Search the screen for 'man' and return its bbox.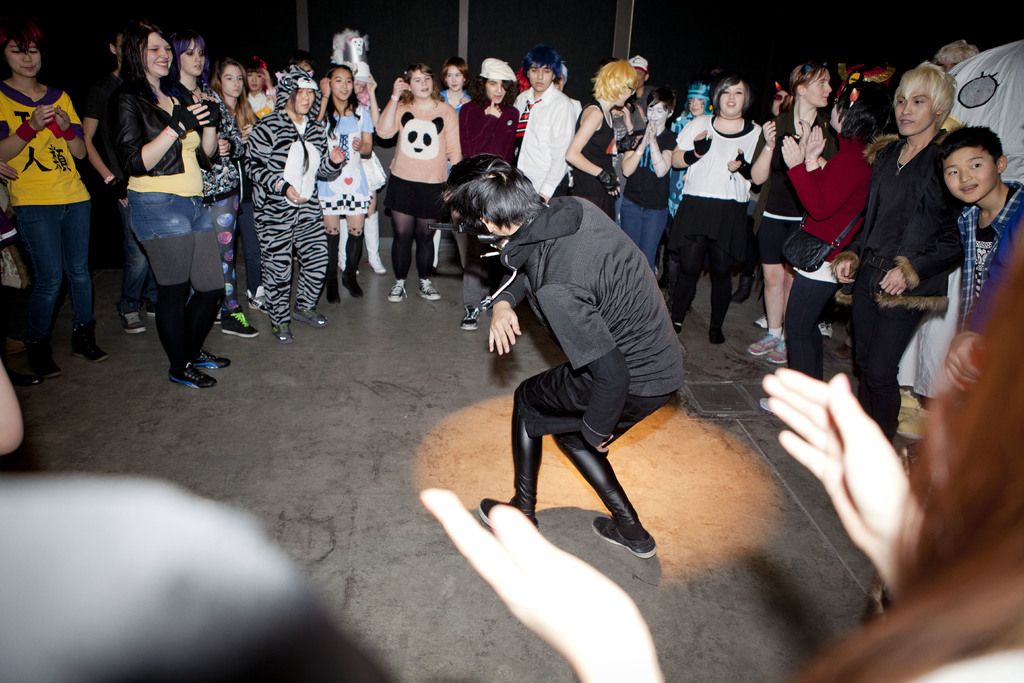
Found: 83/33/158/334.
